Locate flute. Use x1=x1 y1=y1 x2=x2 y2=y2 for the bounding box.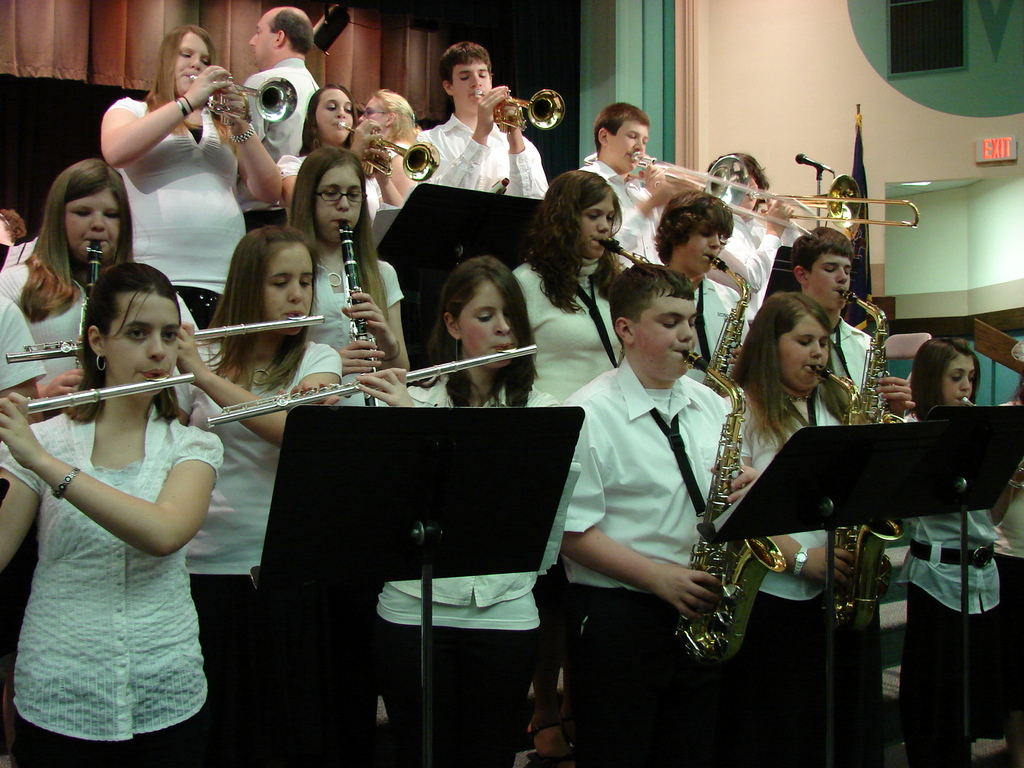
x1=5 y1=312 x2=325 y2=366.
